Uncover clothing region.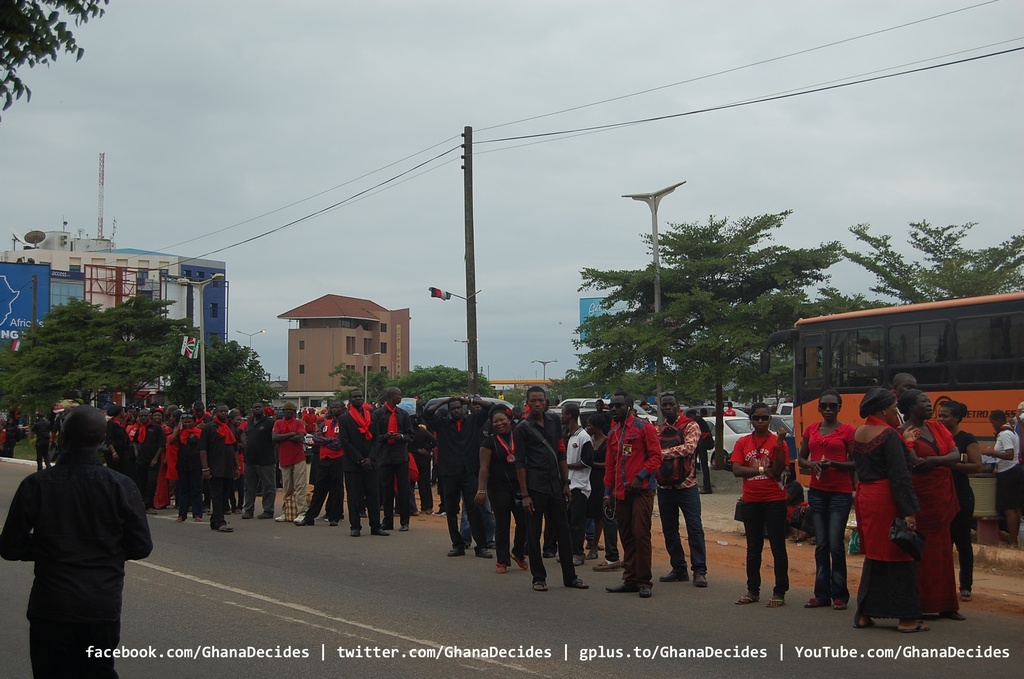
Uncovered: x1=902, y1=418, x2=969, y2=616.
